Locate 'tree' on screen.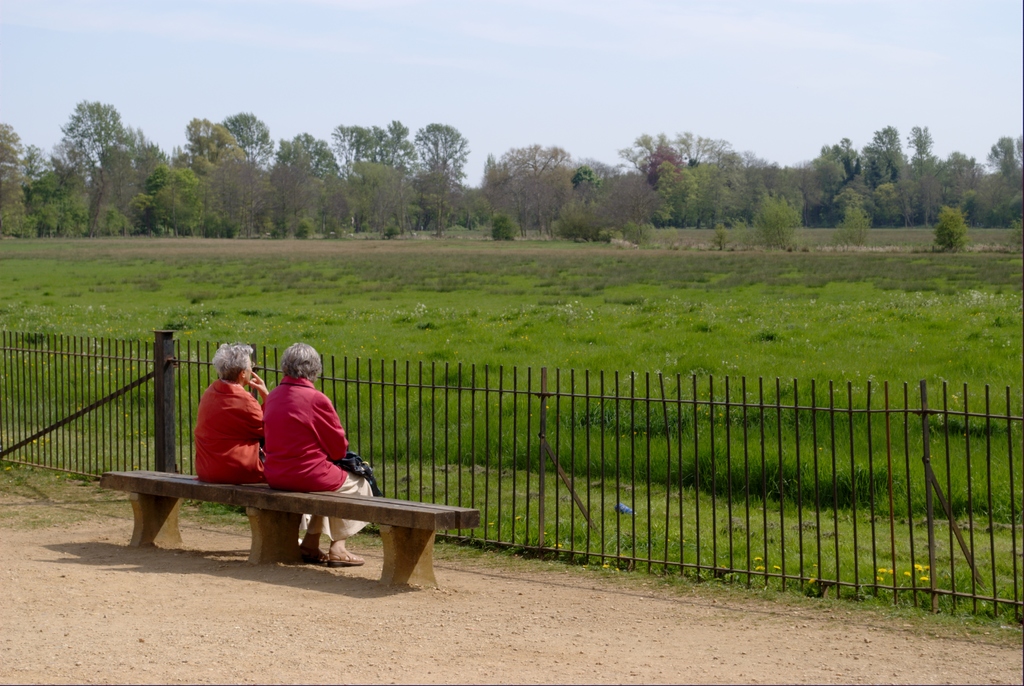
On screen at select_region(577, 156, 655, 236).
